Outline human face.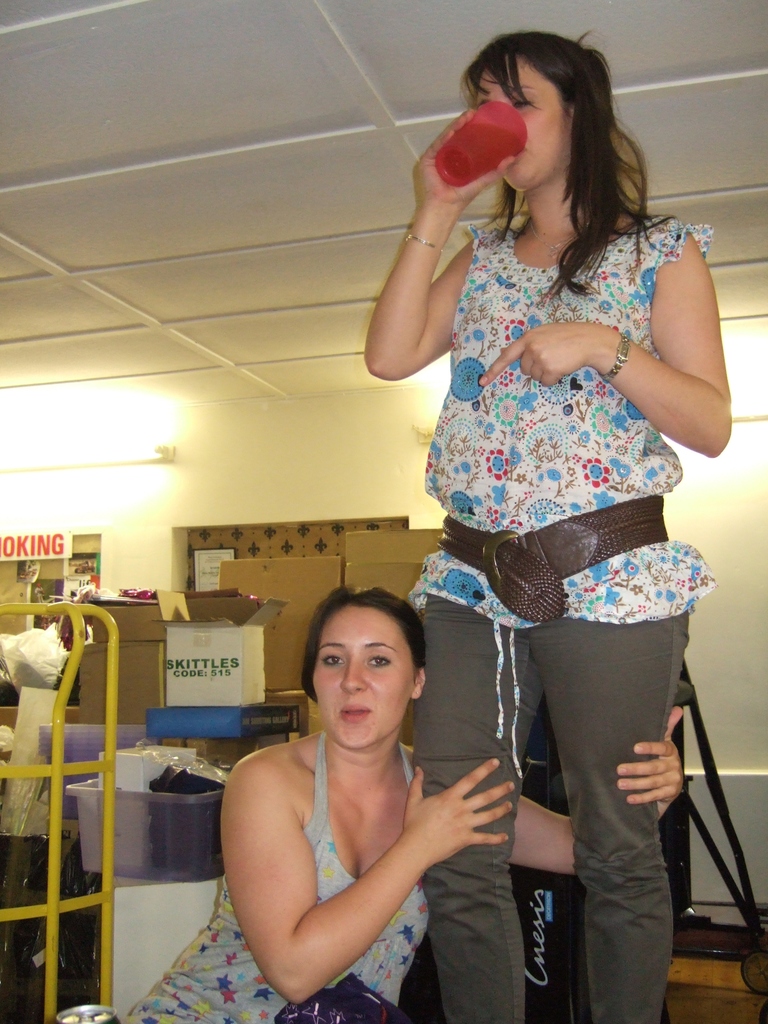
Outline: {"left": 479, "top": 47, "right": 567, "bottom": 186}.
